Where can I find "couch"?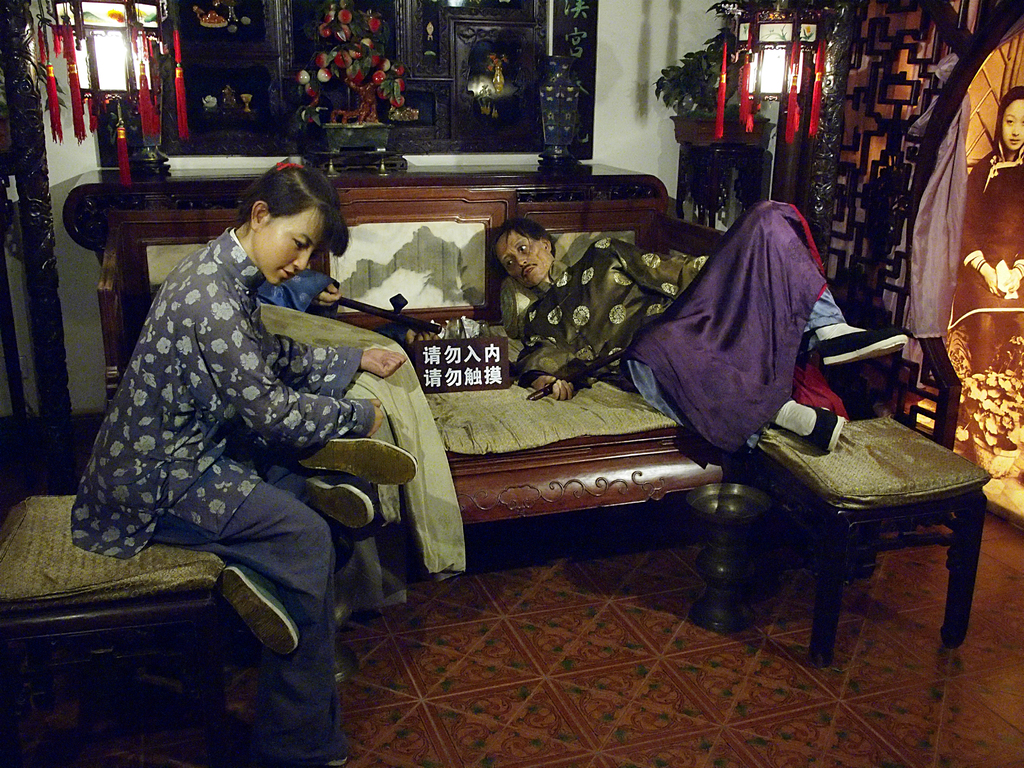
You can find it at x1=99 y1=187 x2=849 y2=525.
